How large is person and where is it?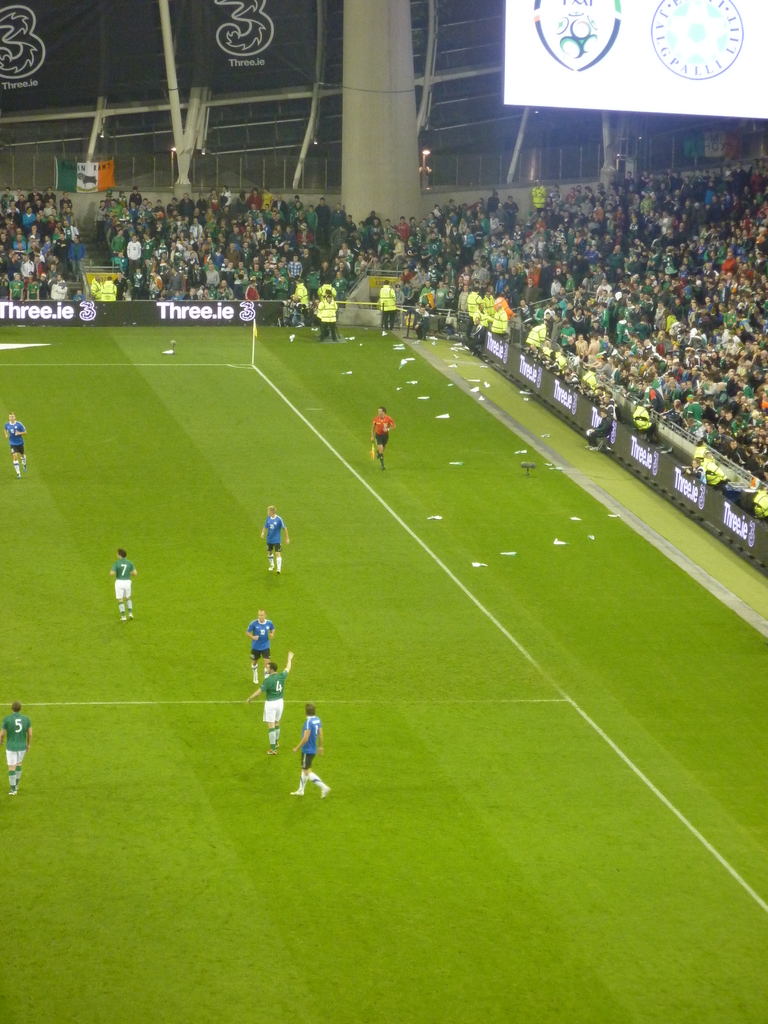
Bounding box: {"left": 246, "top": 650, "right": 295, "bottom": 755}.
